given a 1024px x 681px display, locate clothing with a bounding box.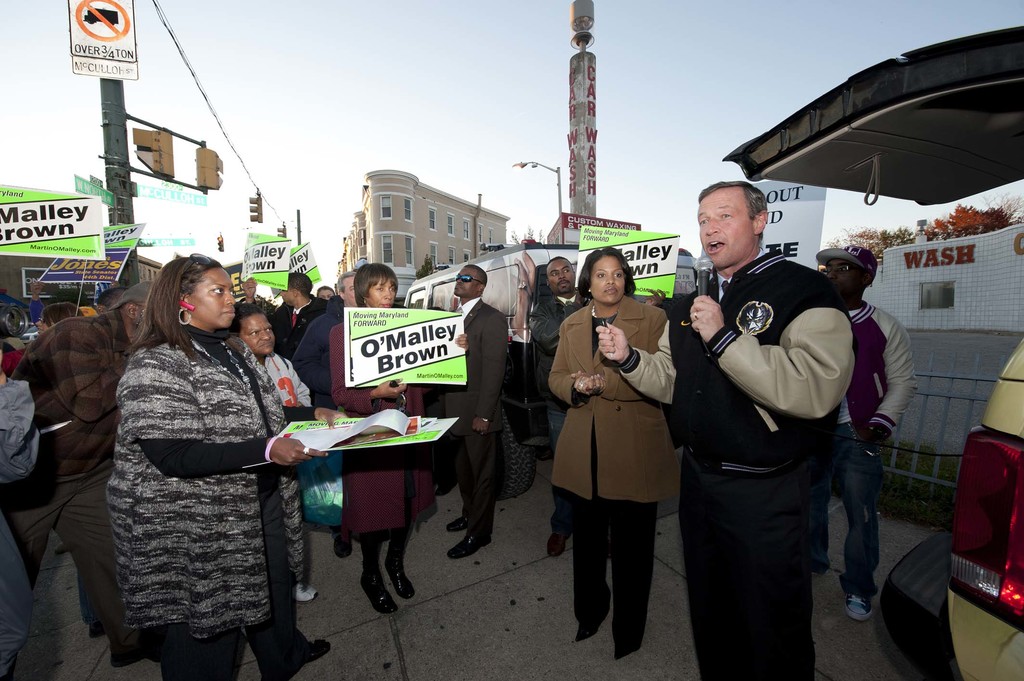
Located: bbox=[529, 288, 575, 458].
